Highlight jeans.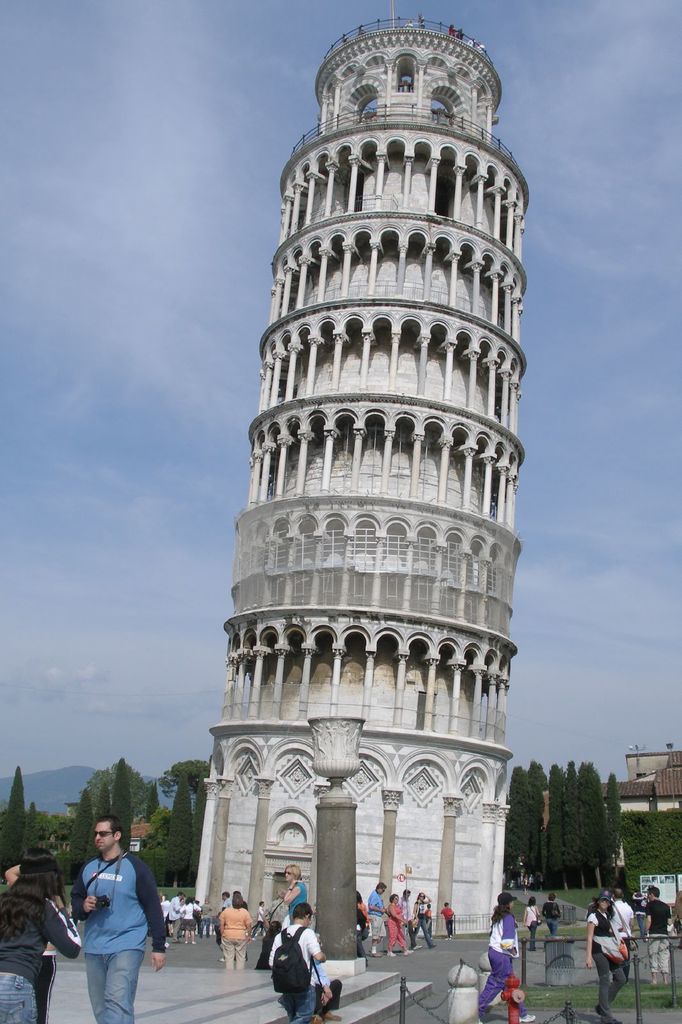
Highlighted region: [284,981,317,1021].
